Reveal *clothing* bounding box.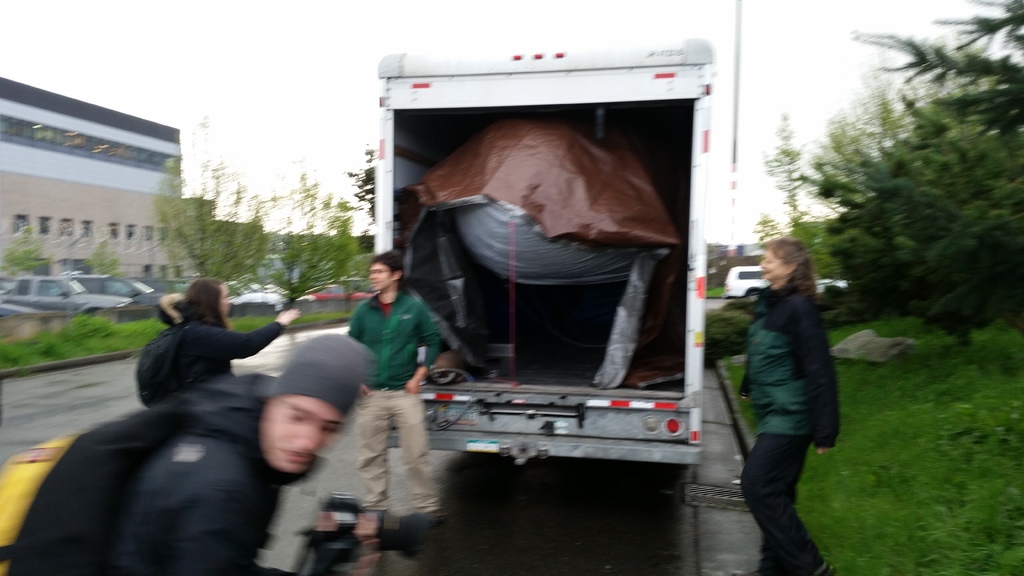
Revealed: crop(158, 293, 286, 393).
